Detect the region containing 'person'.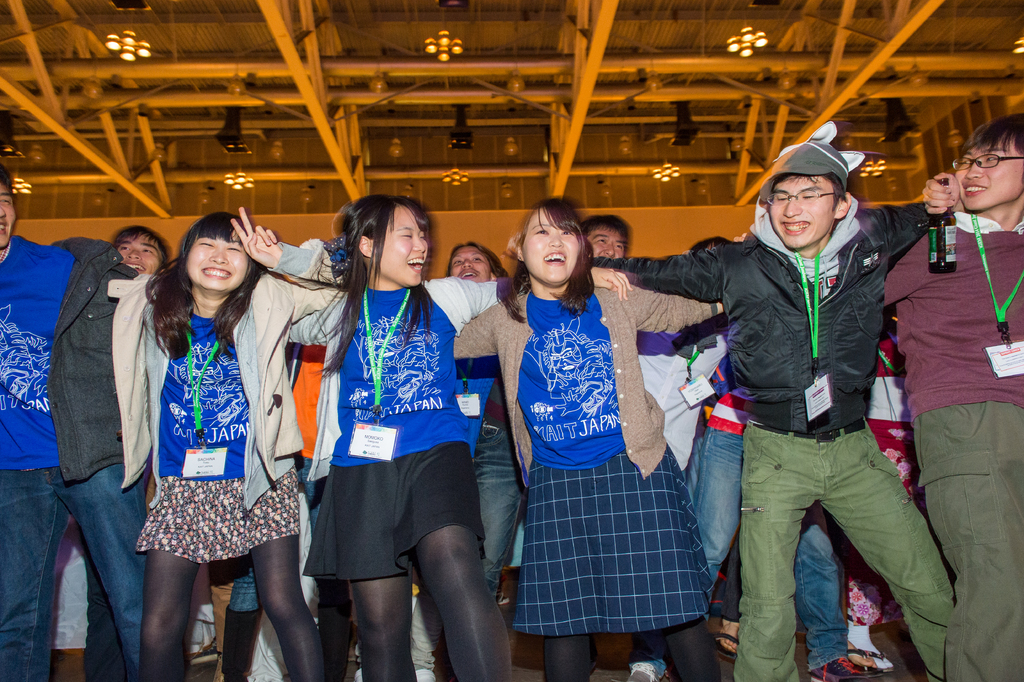
BBox(461, 240, 516, 610).
